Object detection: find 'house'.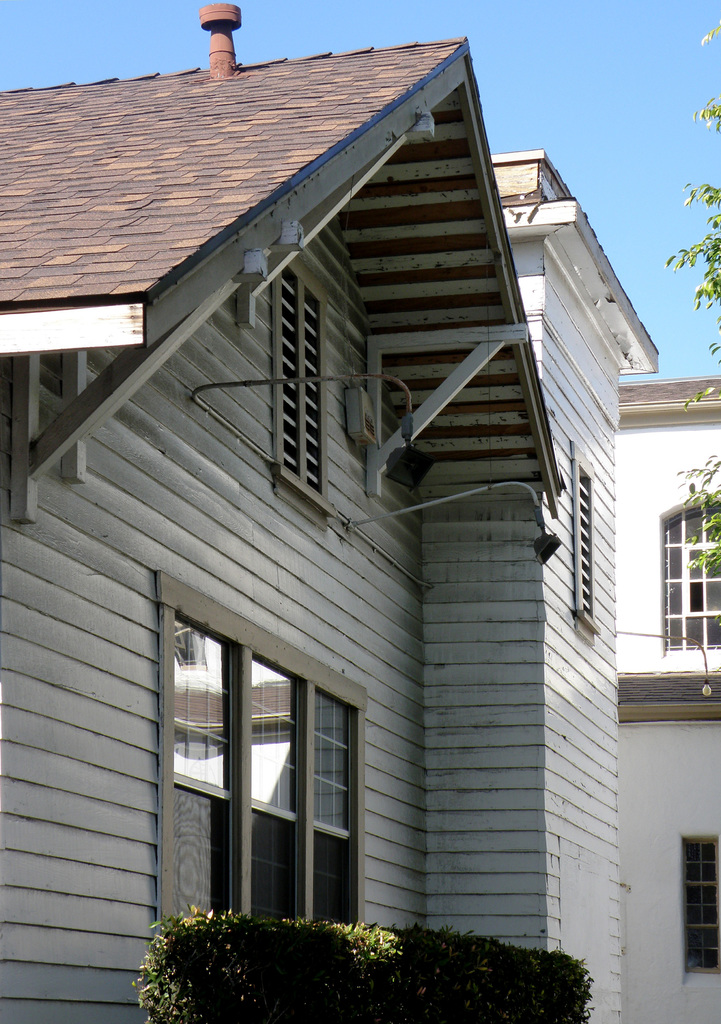
x1=487 y1=140 x2=665 y2=1023.
